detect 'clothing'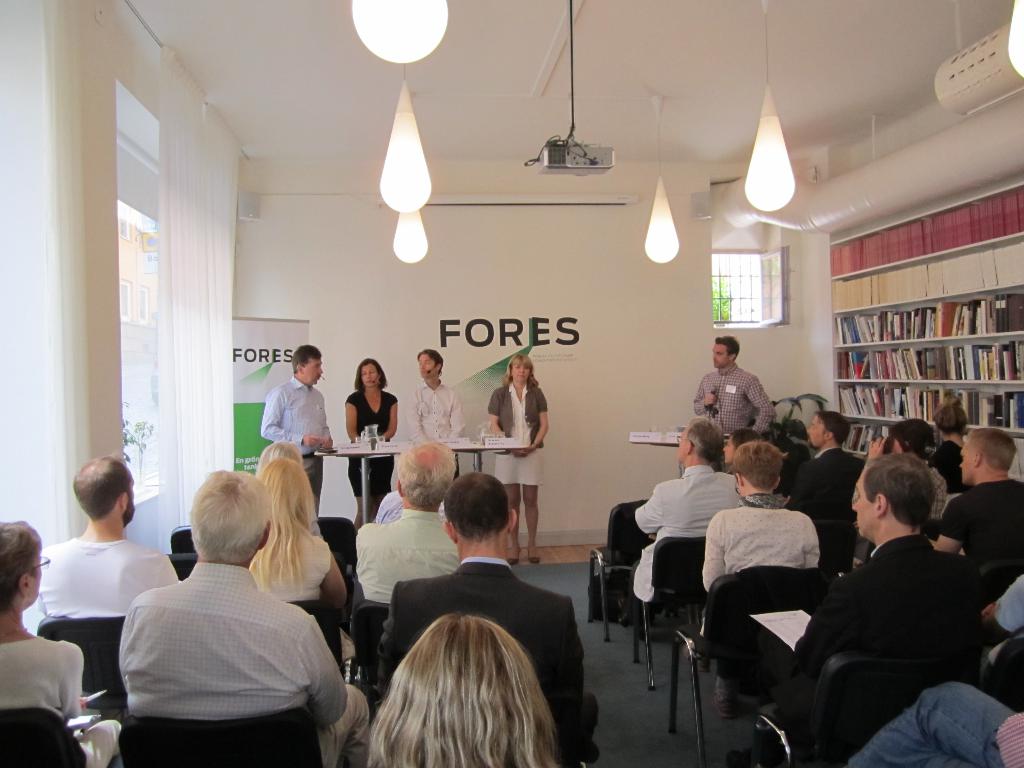
bbox=(377, 556, 600, 740)
